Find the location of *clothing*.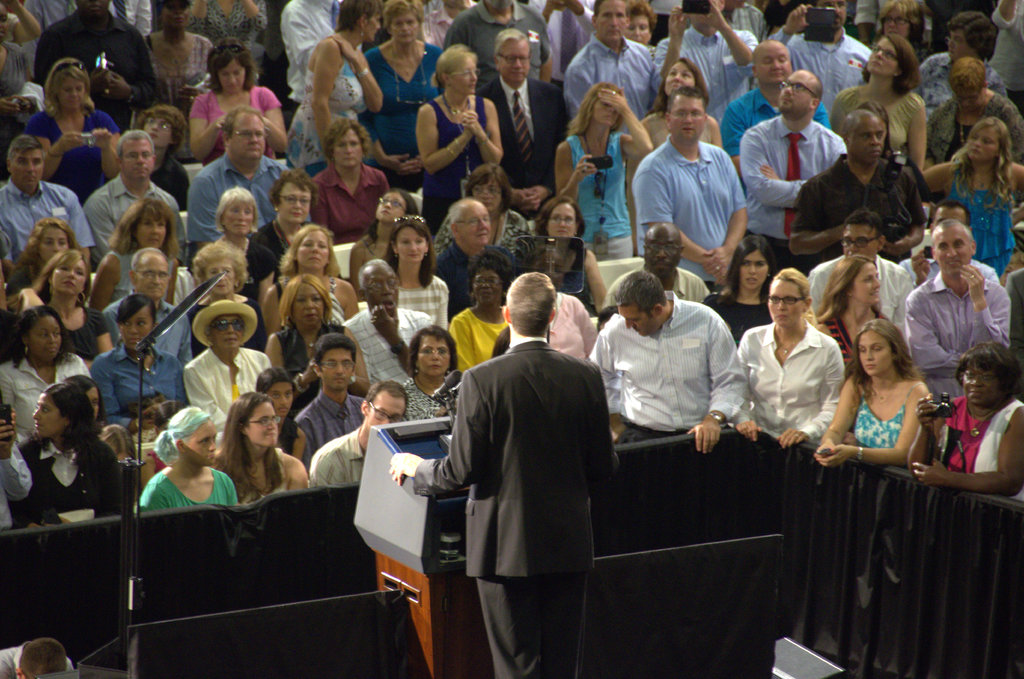
Location: pyautogui.locateOnScreen(929, 0, 996, 56).
